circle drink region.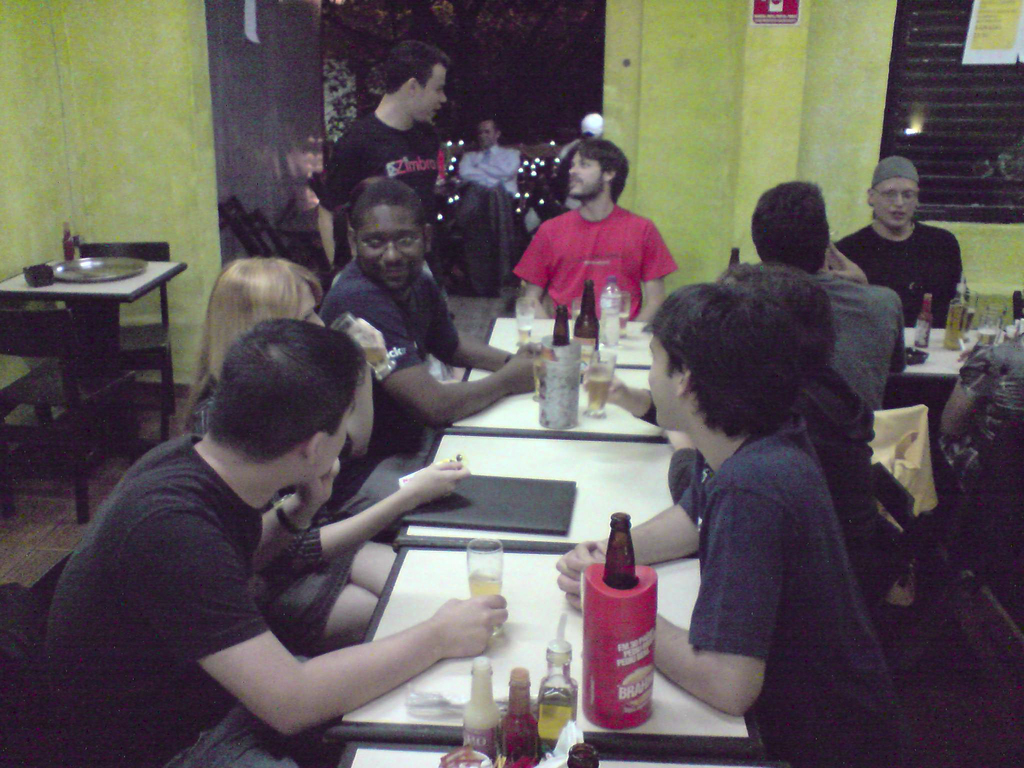
Region: {"x1": 536, "y1": 616, "x2": 576, "y2": 752}.
